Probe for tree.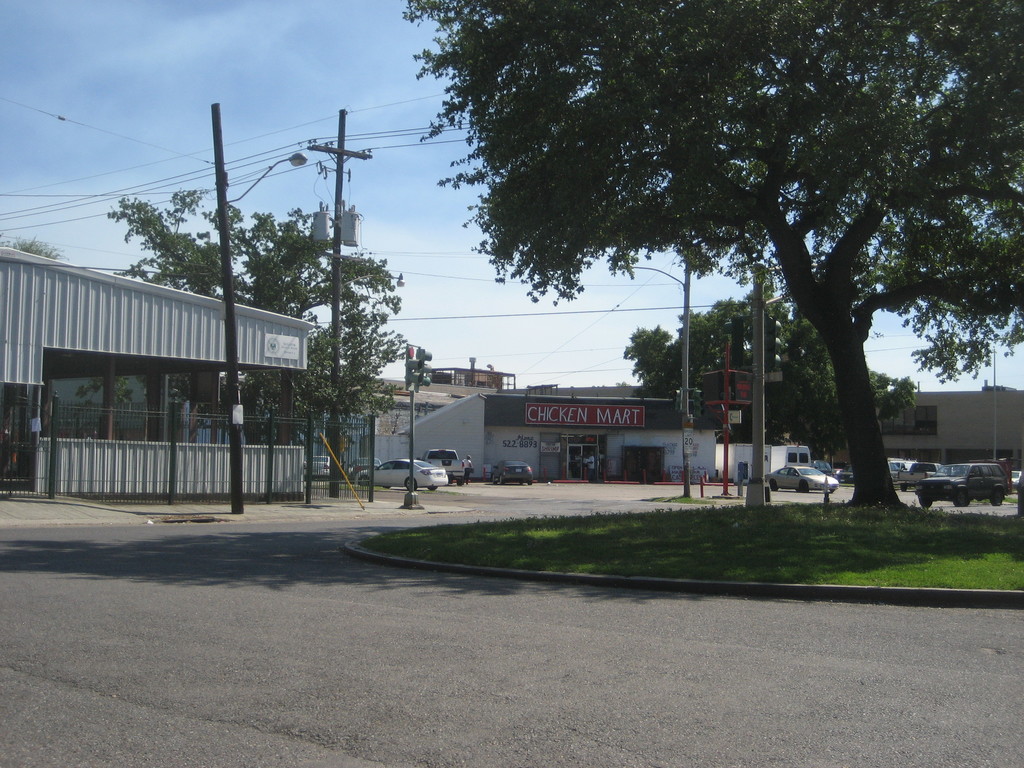
Probe result: crop(241, 199, 333, 327).
